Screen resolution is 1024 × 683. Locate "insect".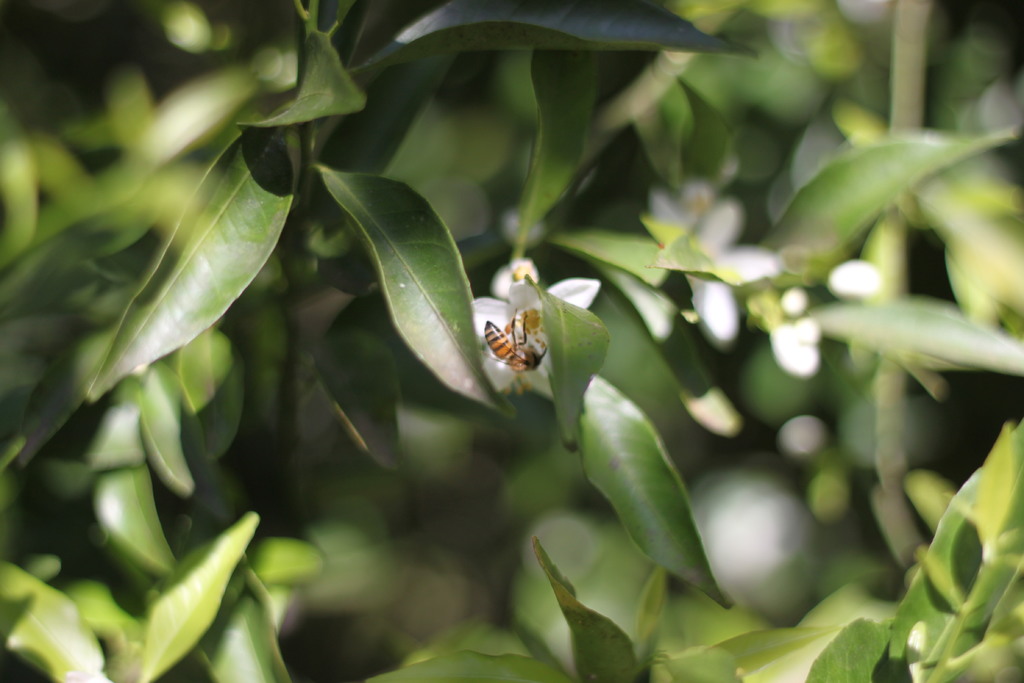
rect(481, 304, 552, 378).
